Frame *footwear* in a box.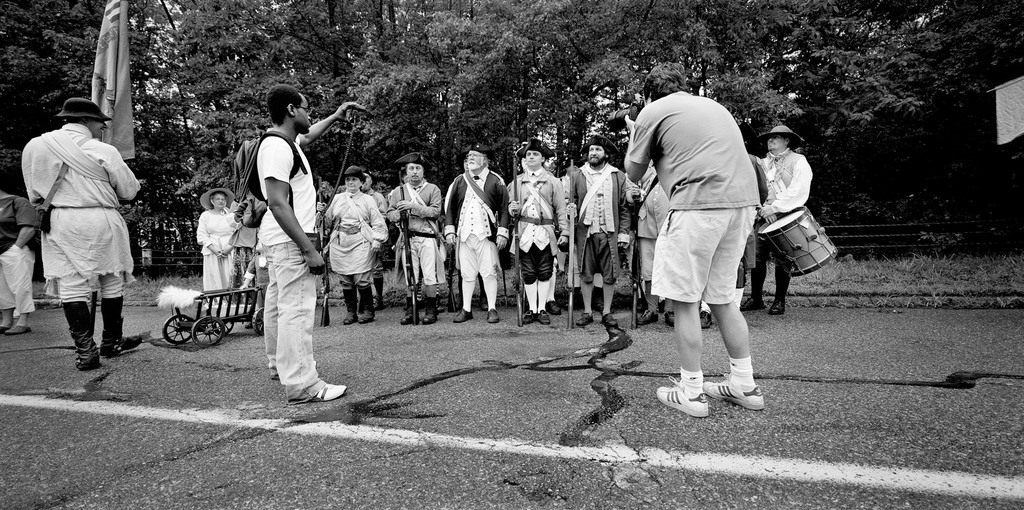
[97,297,141,357].
